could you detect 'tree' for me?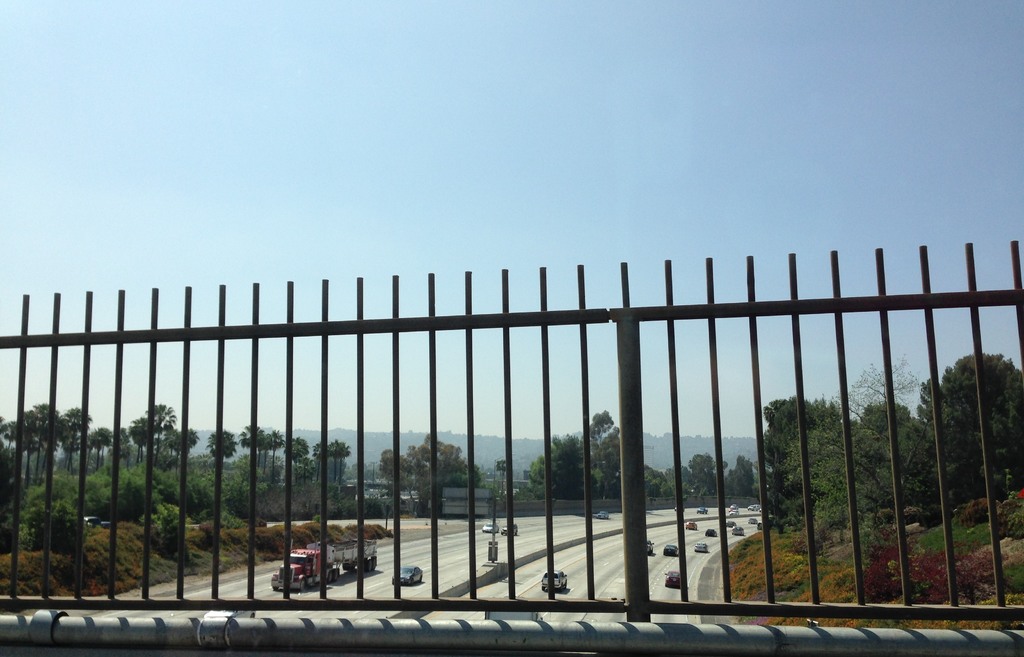
Detection result: 266,431,283,474.
